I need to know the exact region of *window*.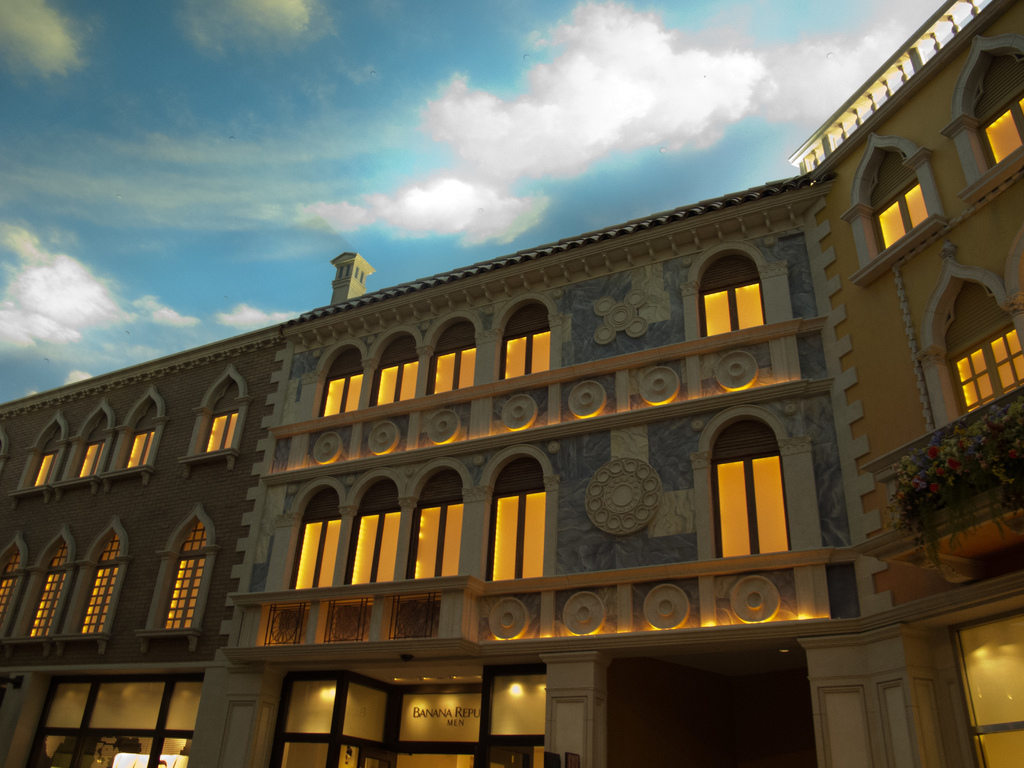
Region: <bbox>710, 463, 788, 554</bbox>.
